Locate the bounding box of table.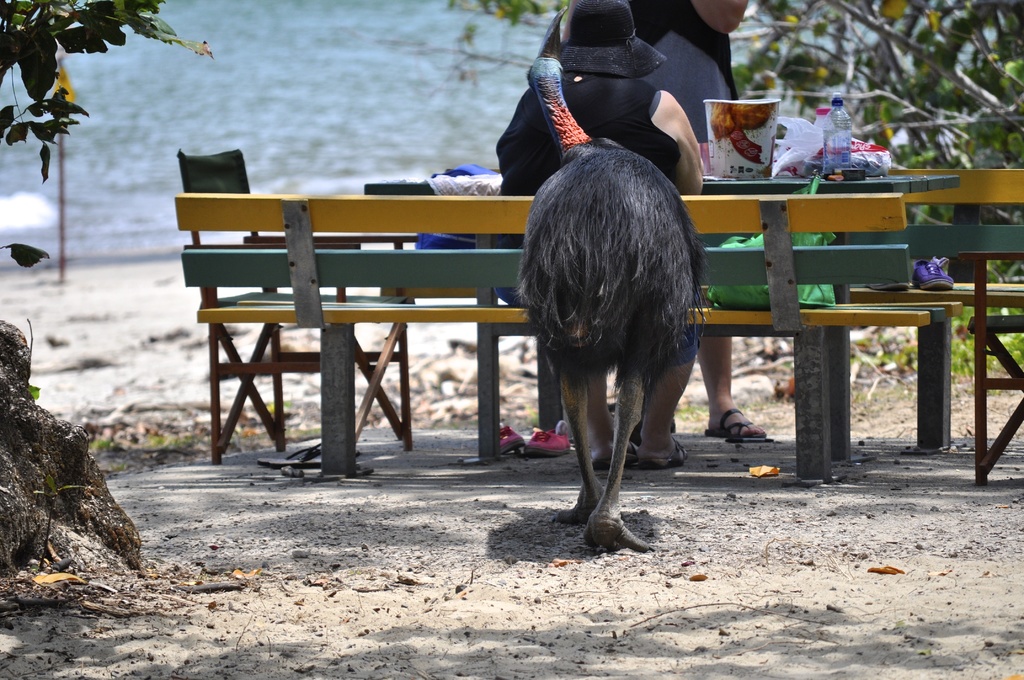
Bounding box: <bbox>362, 177, 961, 474</bbox>.
